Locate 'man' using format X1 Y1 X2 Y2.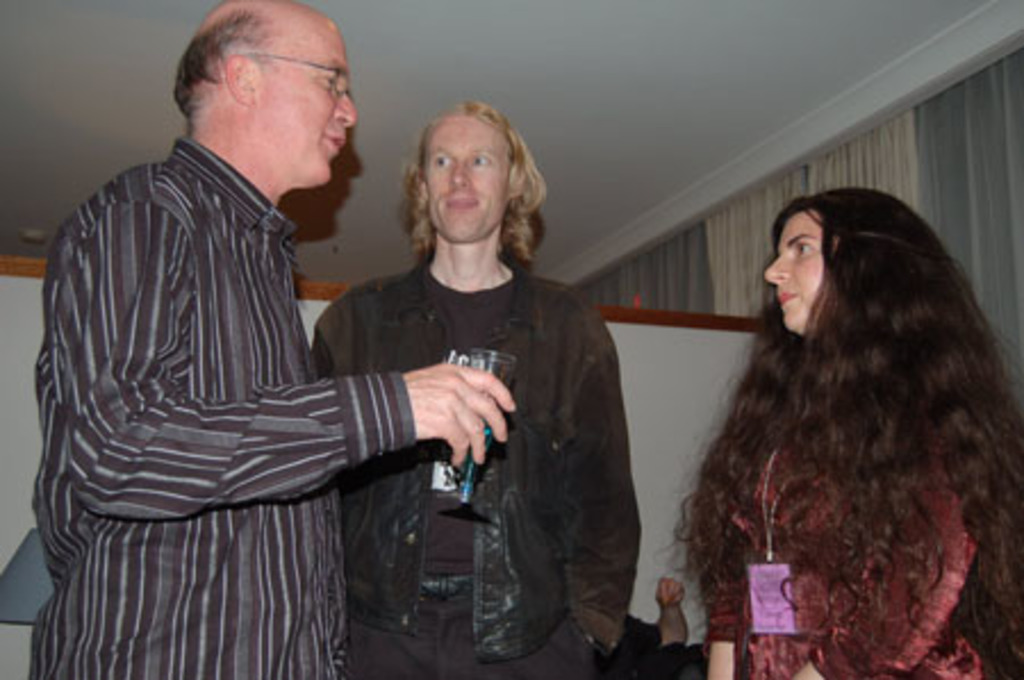
39 0 466 653.
